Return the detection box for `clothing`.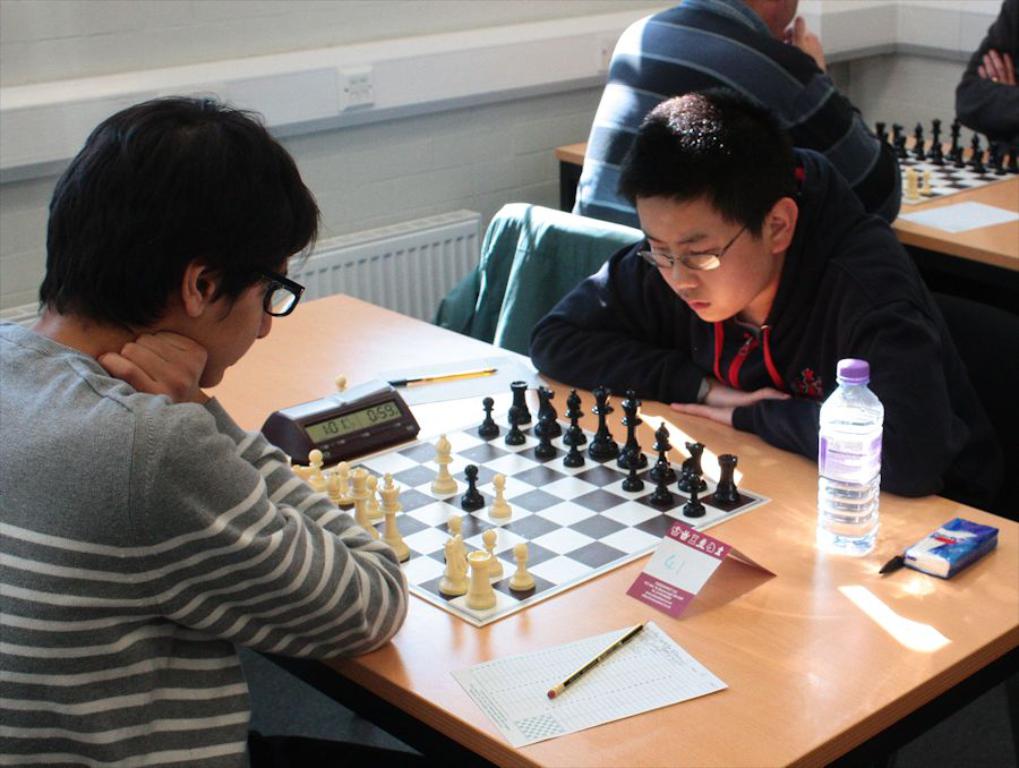
12,267,425,756.
